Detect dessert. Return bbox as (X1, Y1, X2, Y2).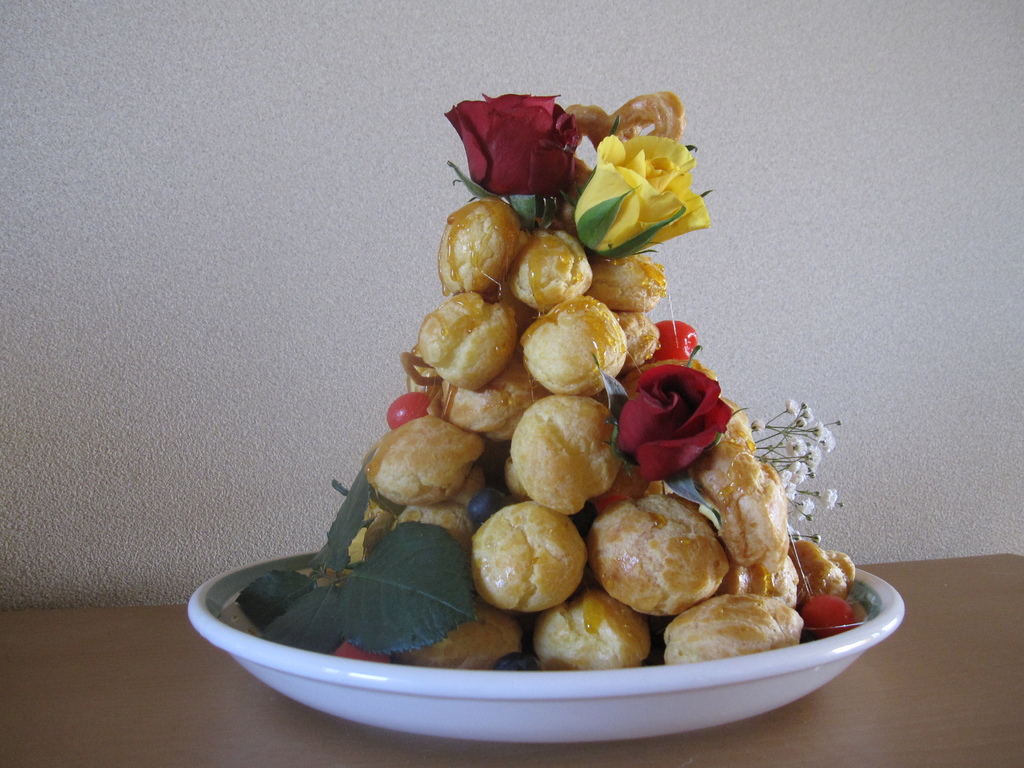
(467, 498, 593, 631).
